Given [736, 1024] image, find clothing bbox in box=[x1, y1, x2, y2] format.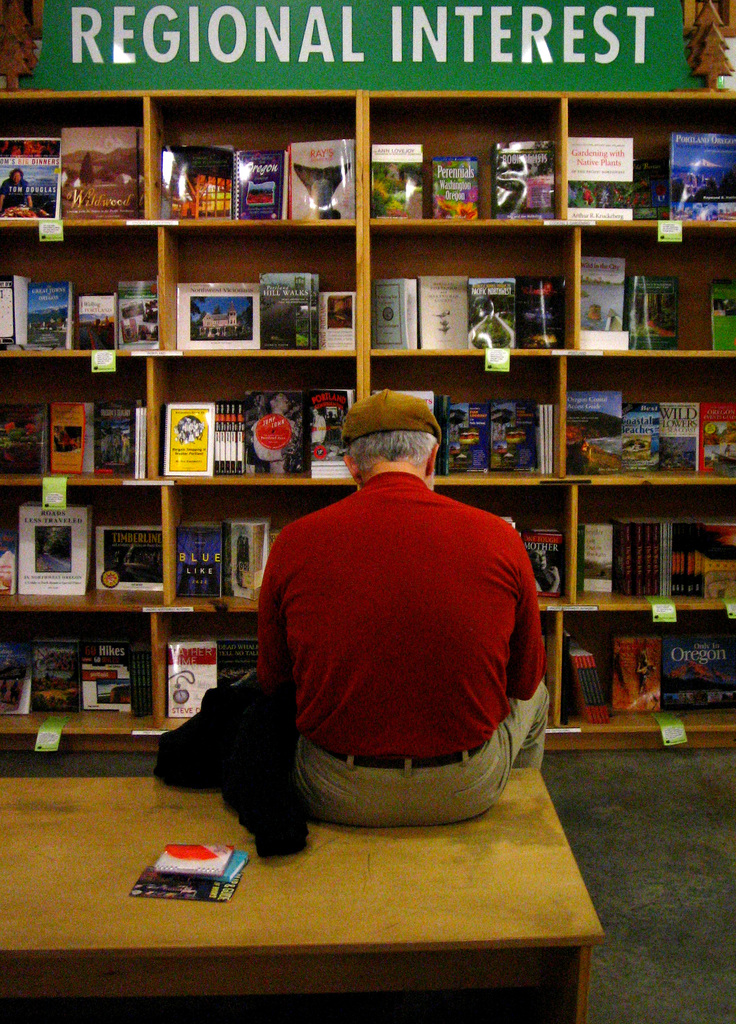
box=[237, 450, 558, 832].
